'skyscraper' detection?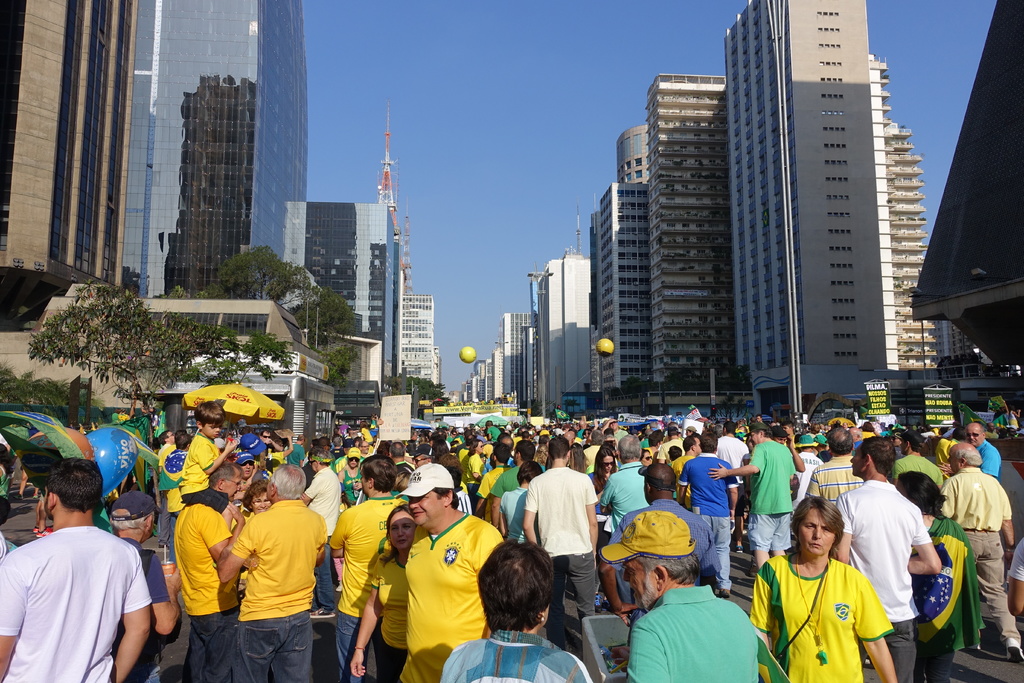
box=[723, 0, 904, 436]
